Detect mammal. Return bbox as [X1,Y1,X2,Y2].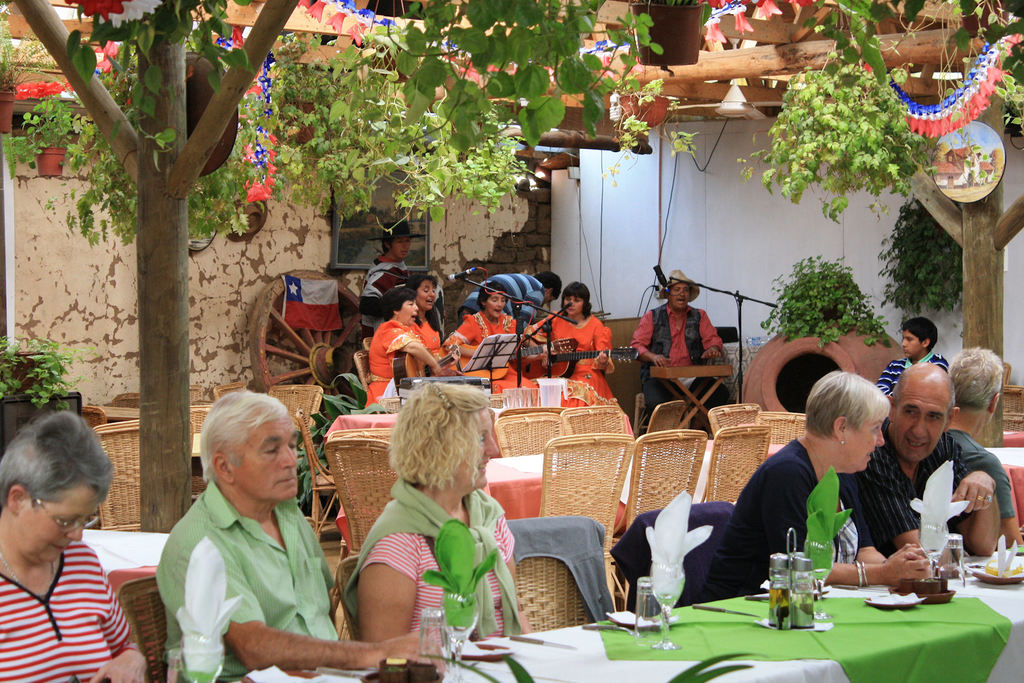
[414,273,451,379].
